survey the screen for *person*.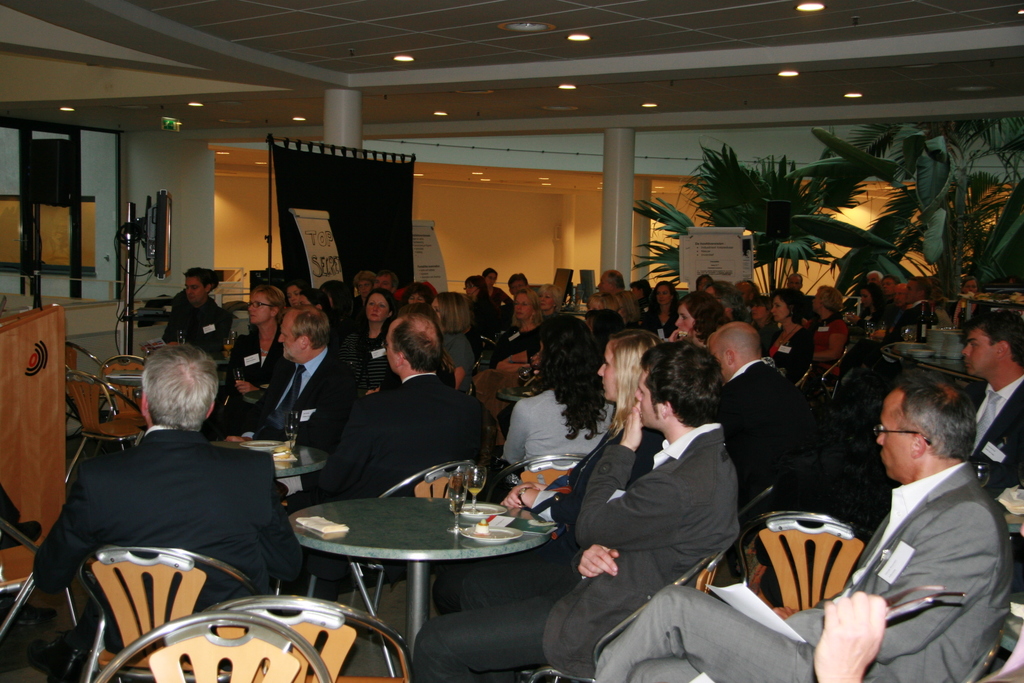
Survey found: {"left": 480, "top": 288, "right": 553, "bottom": 369}.
